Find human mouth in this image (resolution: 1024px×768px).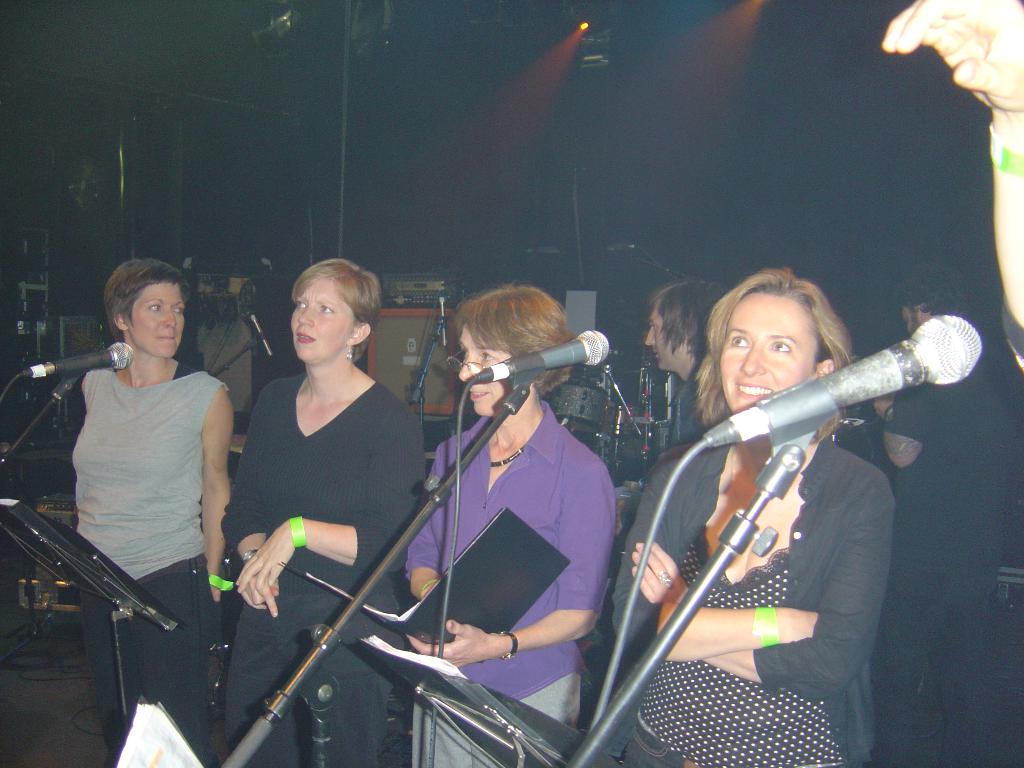
472:389:483:400.
